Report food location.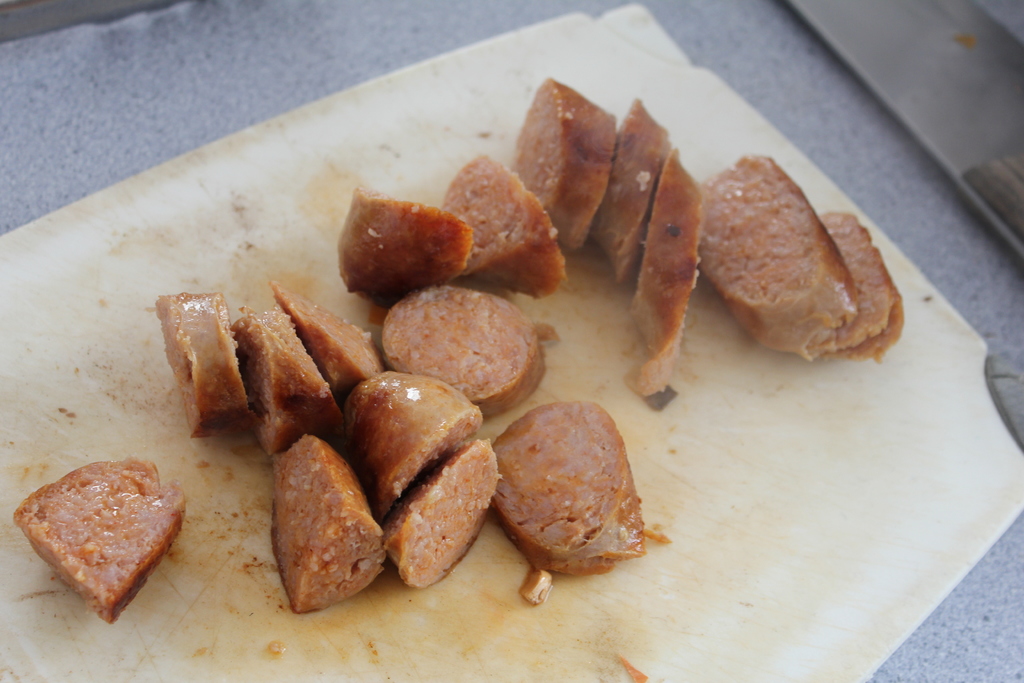
Report: 376,288,561,415.
